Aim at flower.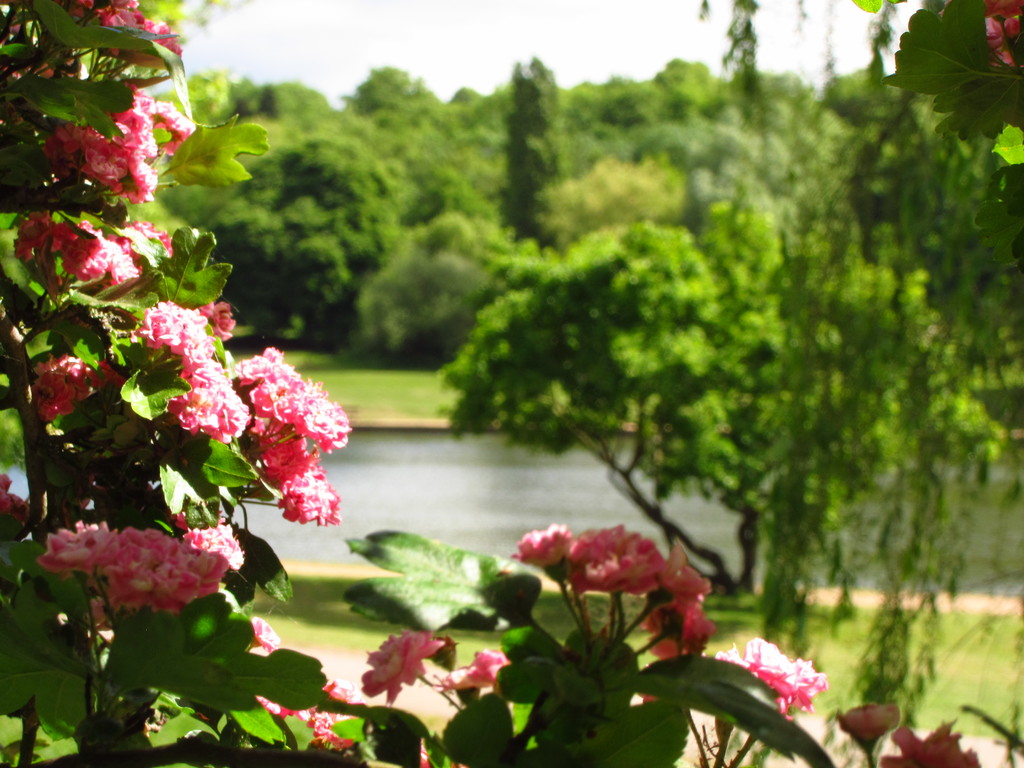
Aimed at 416 733 465 767.
